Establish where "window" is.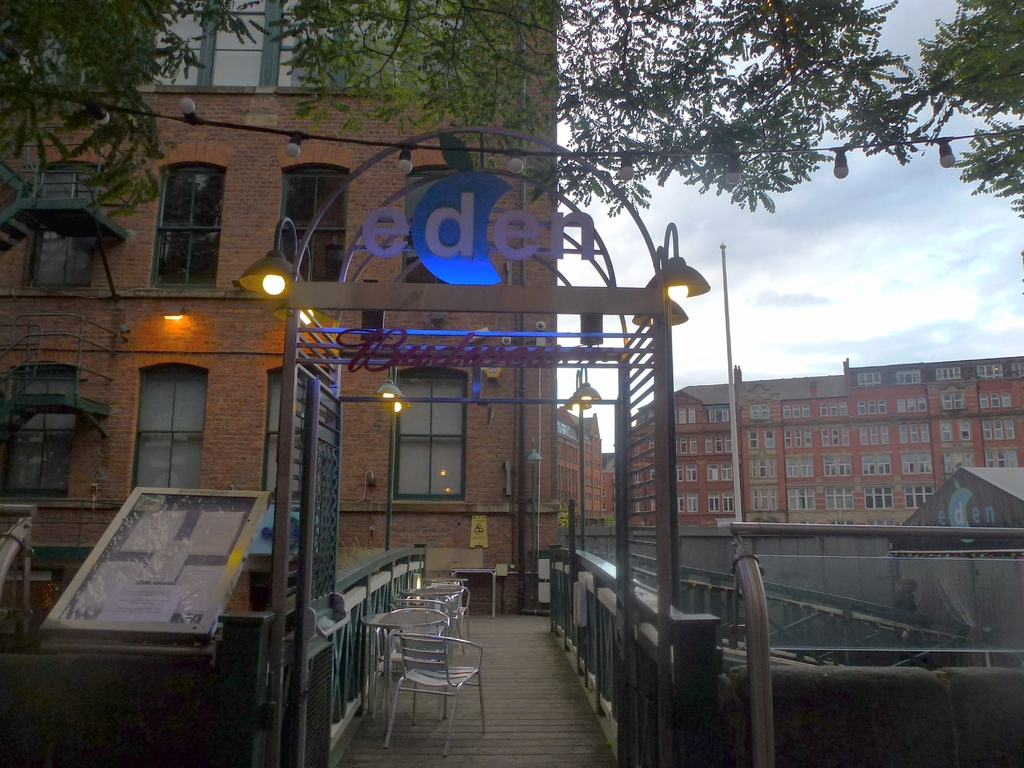
Established at x1=805, y1=429, x2=812, y2=447.
